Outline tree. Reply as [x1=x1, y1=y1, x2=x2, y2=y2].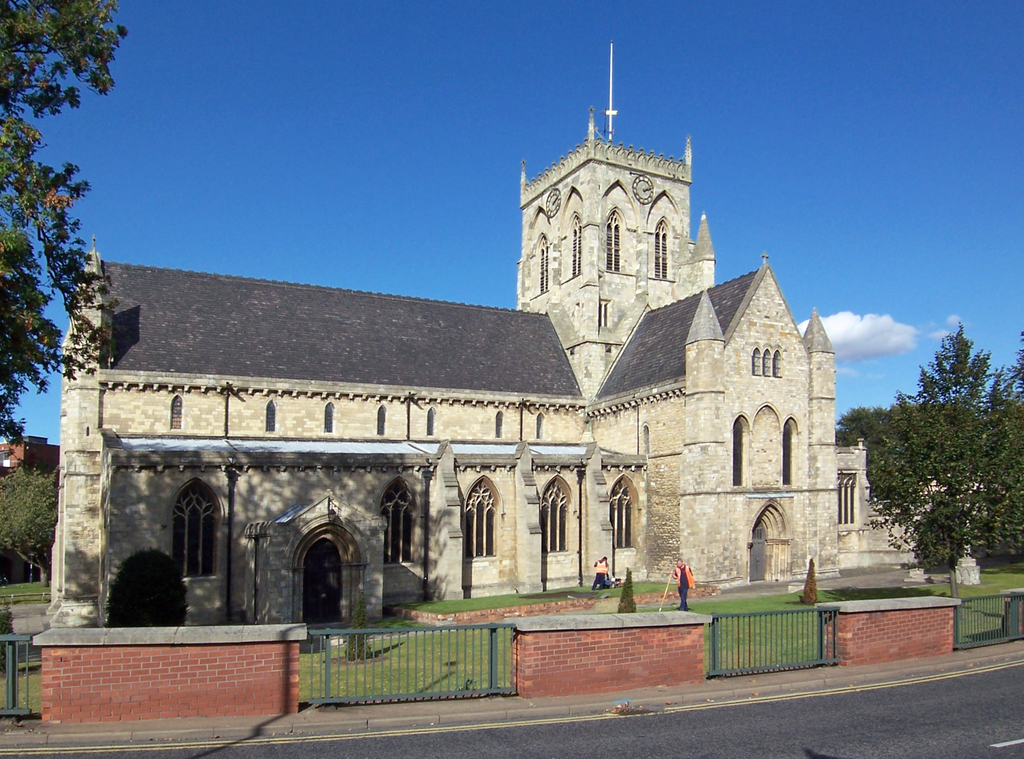
[x1=0, y1=34, x2=113, y2=428].
